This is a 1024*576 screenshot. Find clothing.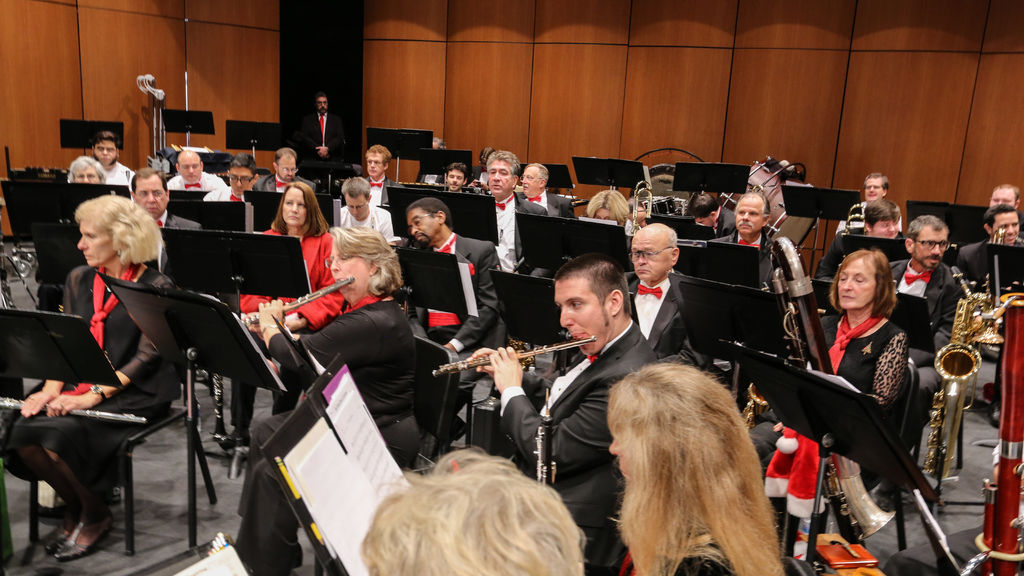
Bounding box: x1=168, y1=177, x2=227, y2=192.
